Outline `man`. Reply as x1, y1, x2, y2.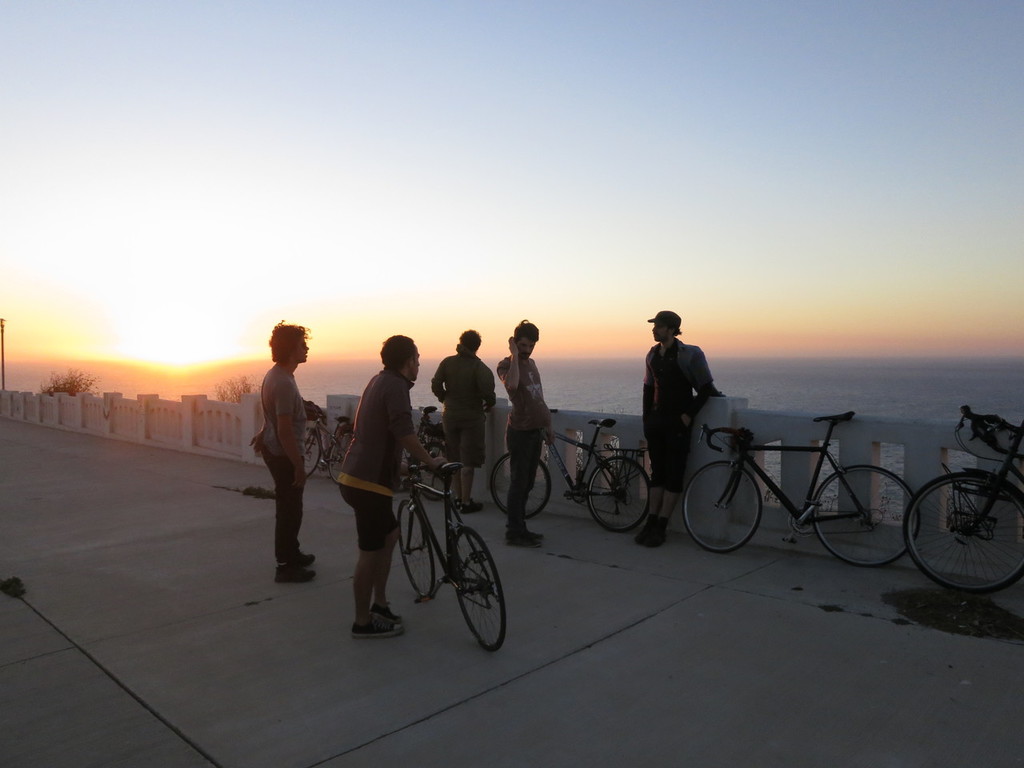
245, 319, 312, 583.
